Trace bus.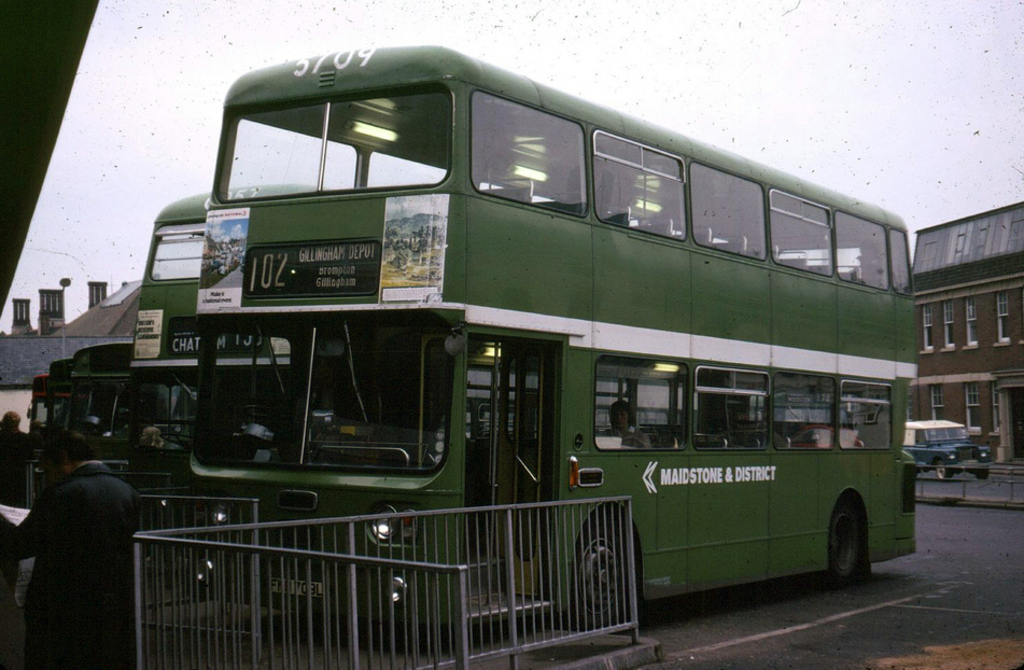
Traced to pyautogui.locateOnScreen(44, 347, 76, 449).
